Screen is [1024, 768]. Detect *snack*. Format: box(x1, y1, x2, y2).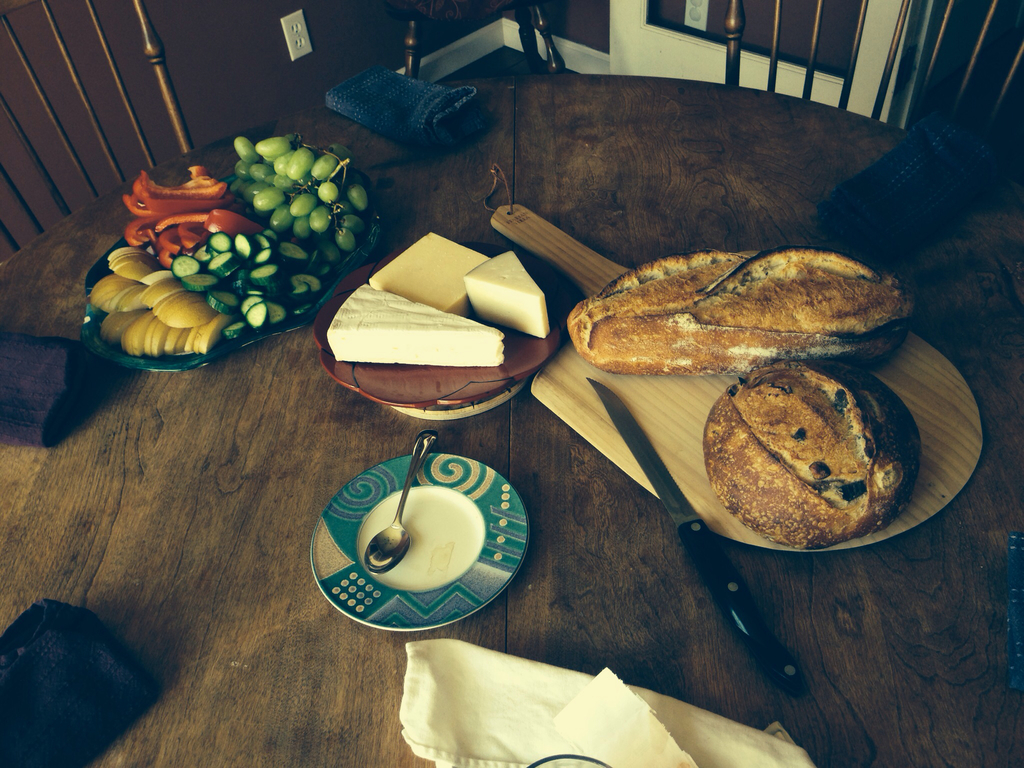
box(569, 243, 914, 373).
